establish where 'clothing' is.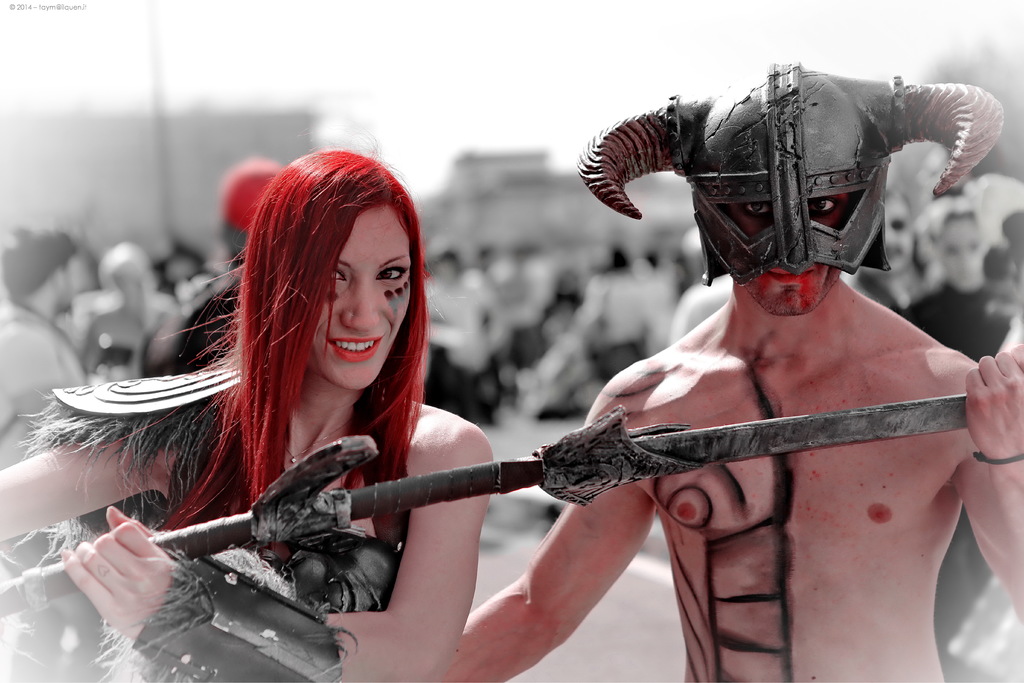
Established at box=[50, 370, 408, 682].
